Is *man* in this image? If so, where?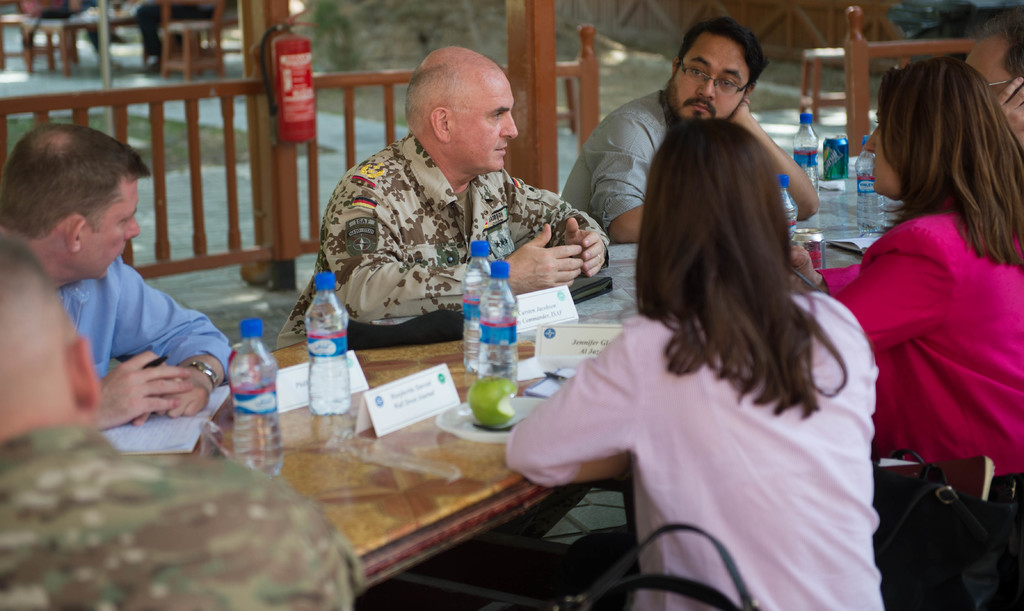
Yes, at (x1=0, y1=234, x2=364, y2=610).
